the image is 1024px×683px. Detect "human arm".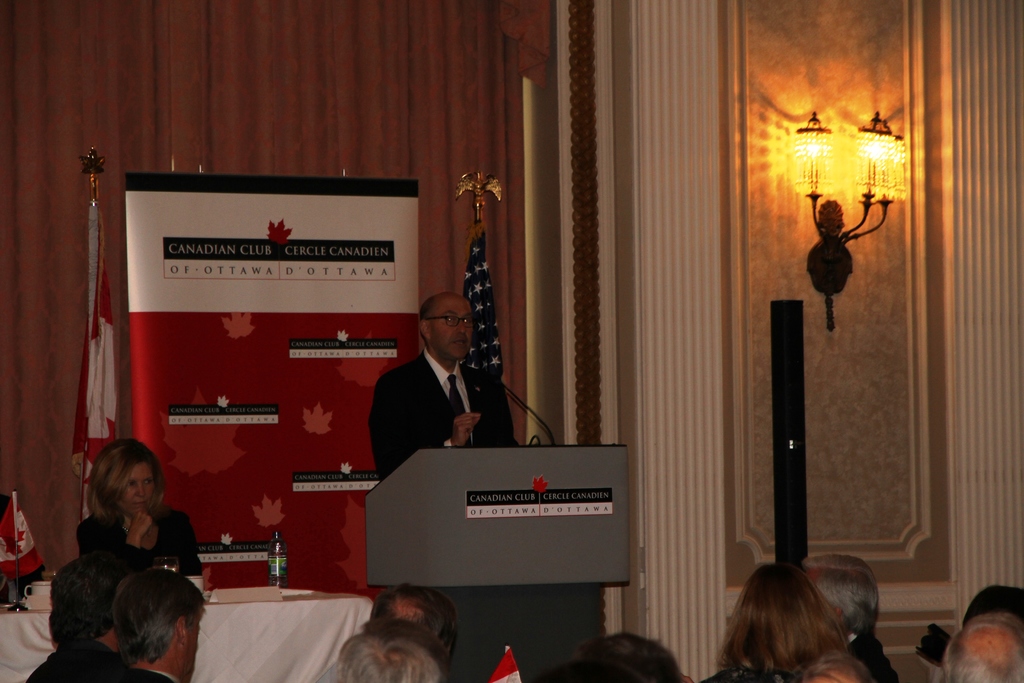
Detection: bbox(120, 502, 157, 571).
